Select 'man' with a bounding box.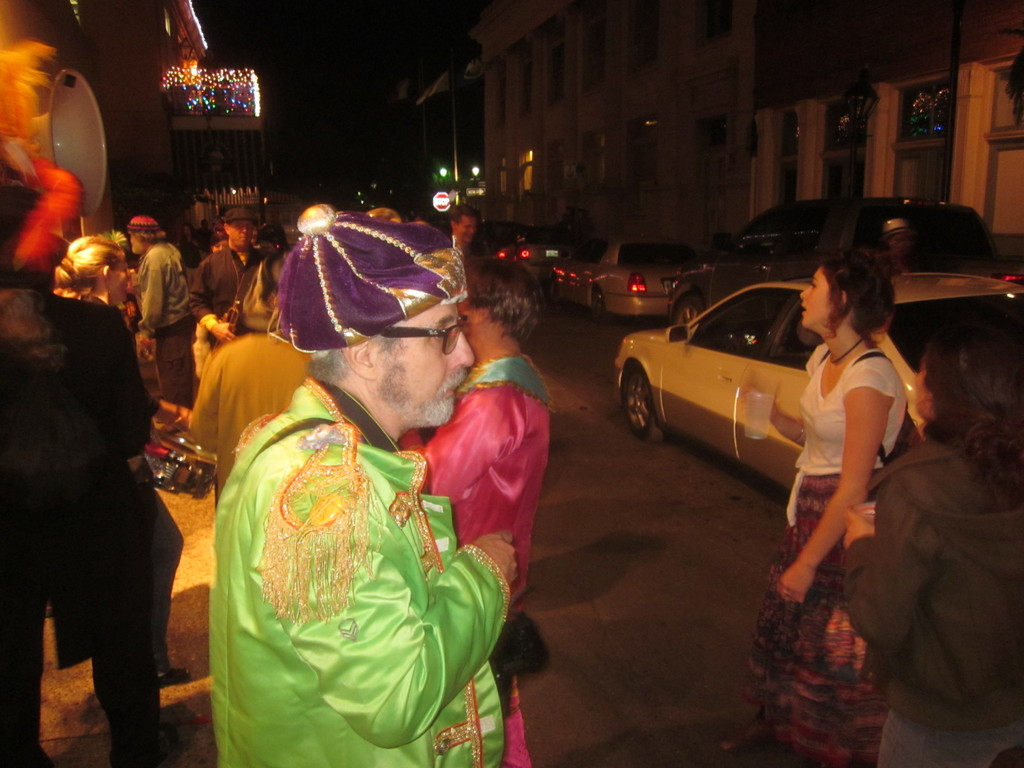
detection(115, 211, 202, 397).
